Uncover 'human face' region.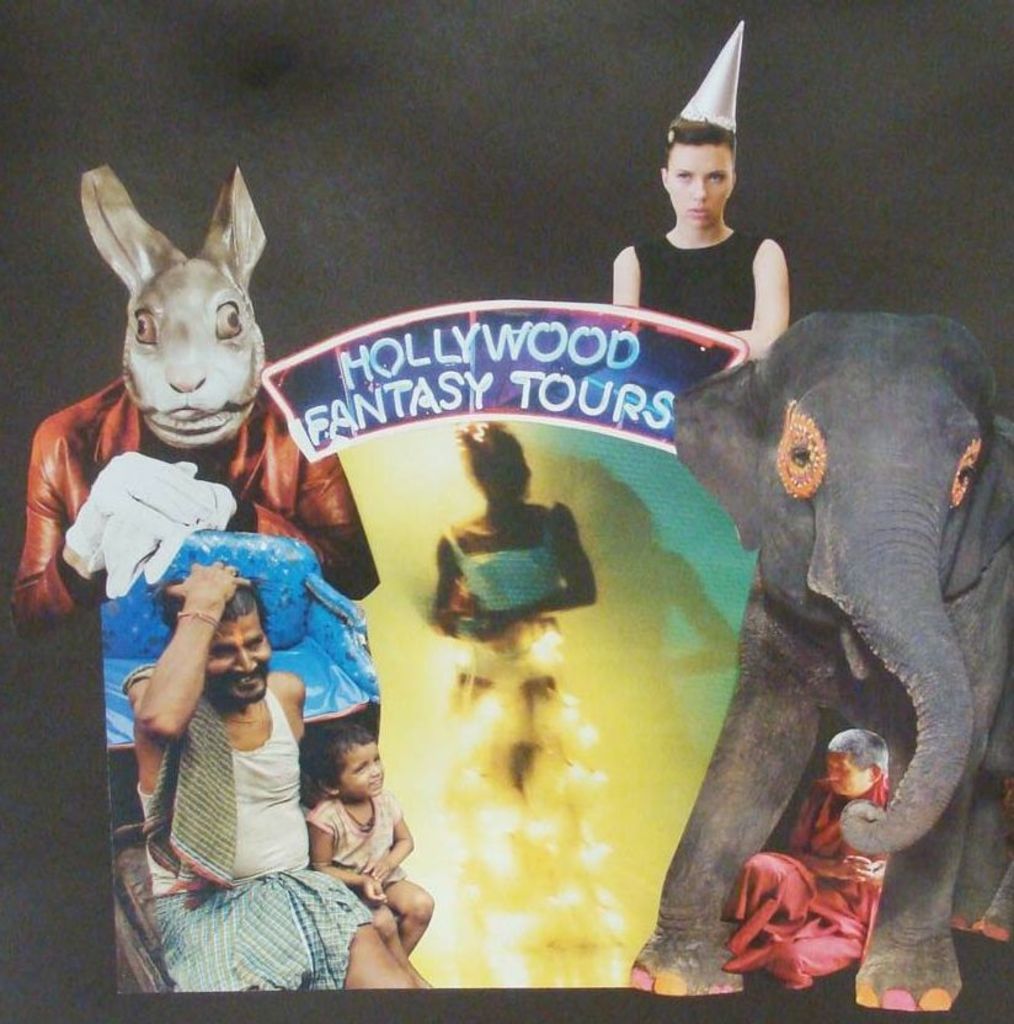
Uncovered: [823,756,874,793].
